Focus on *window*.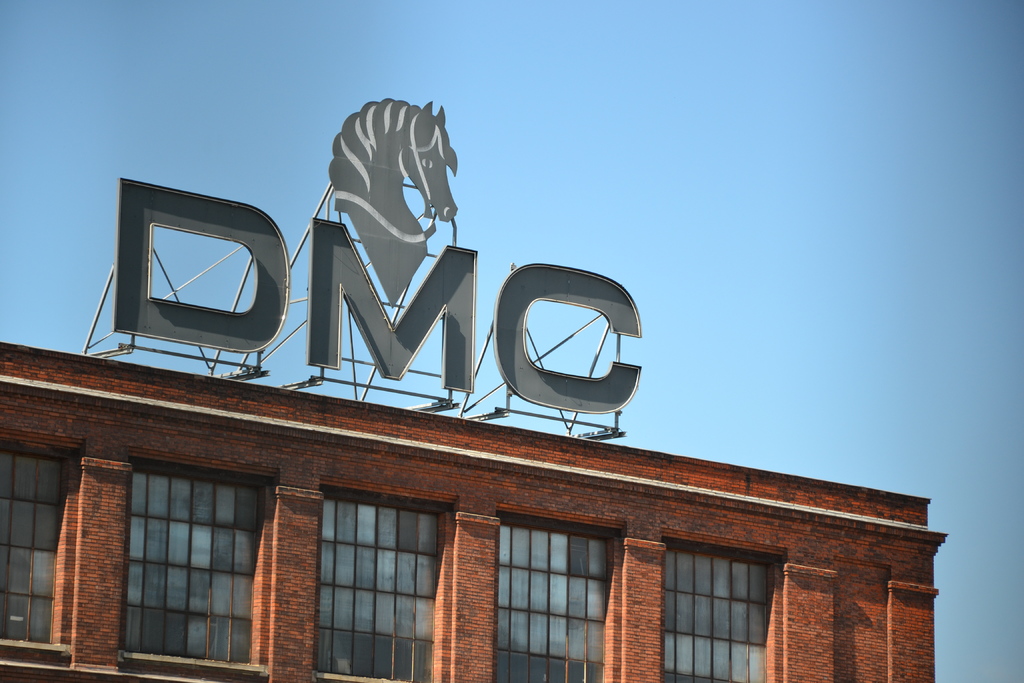
Focused at (left=119, top=450, right=259, bottom=654).
